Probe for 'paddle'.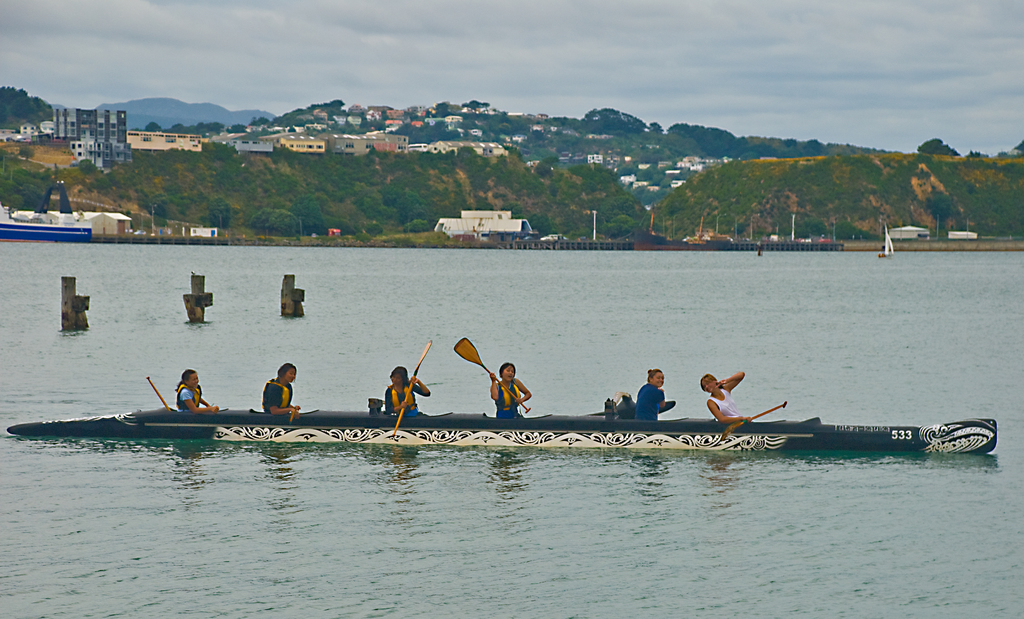
Probe result: <box>723,401,785,440</box>.
